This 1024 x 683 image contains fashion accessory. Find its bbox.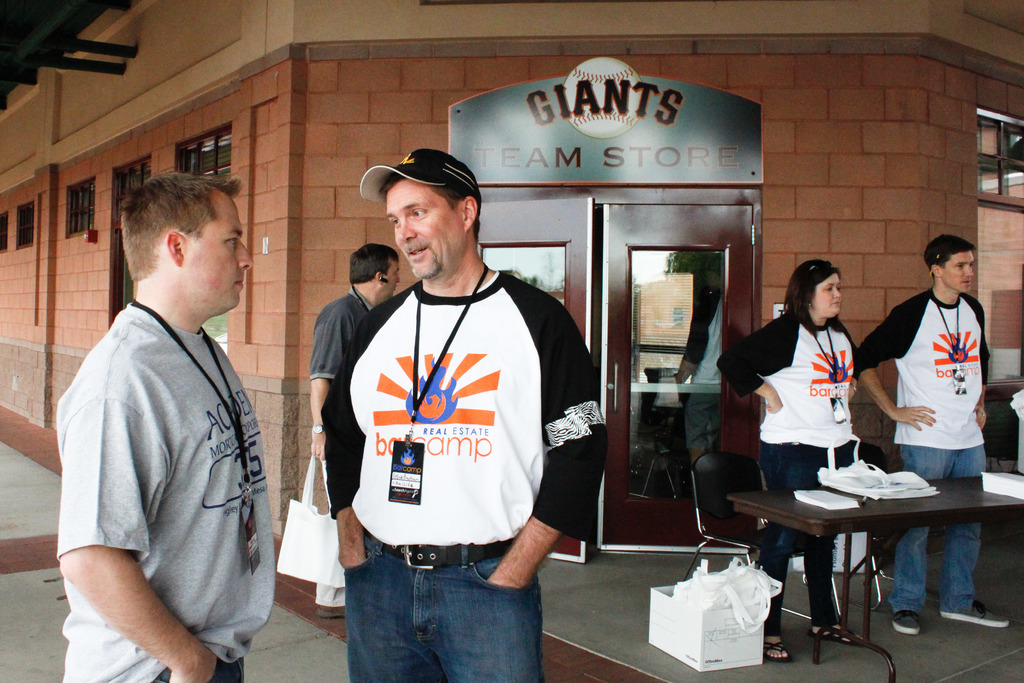
select_region(310, 425, 324, 432).
